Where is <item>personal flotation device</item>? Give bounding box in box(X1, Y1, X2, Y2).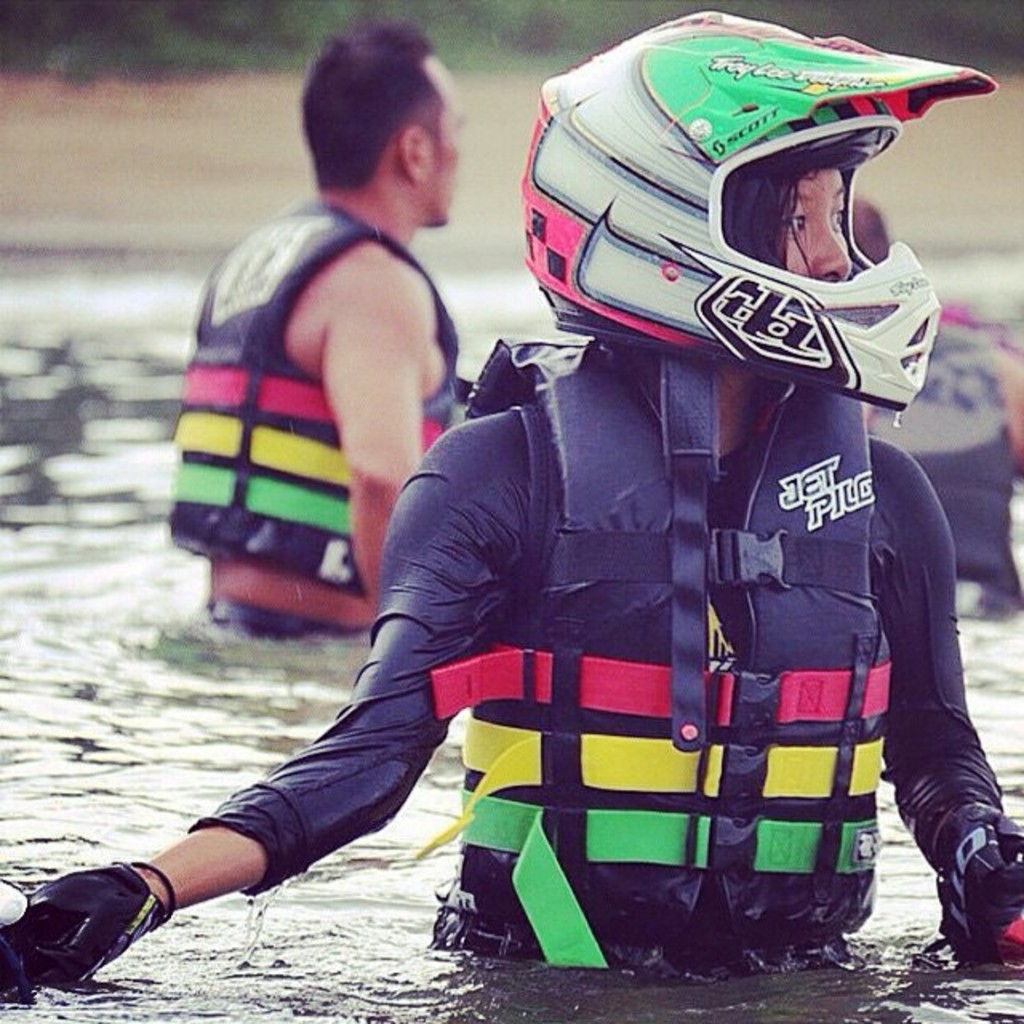
box(459, 325, 880, 974).
